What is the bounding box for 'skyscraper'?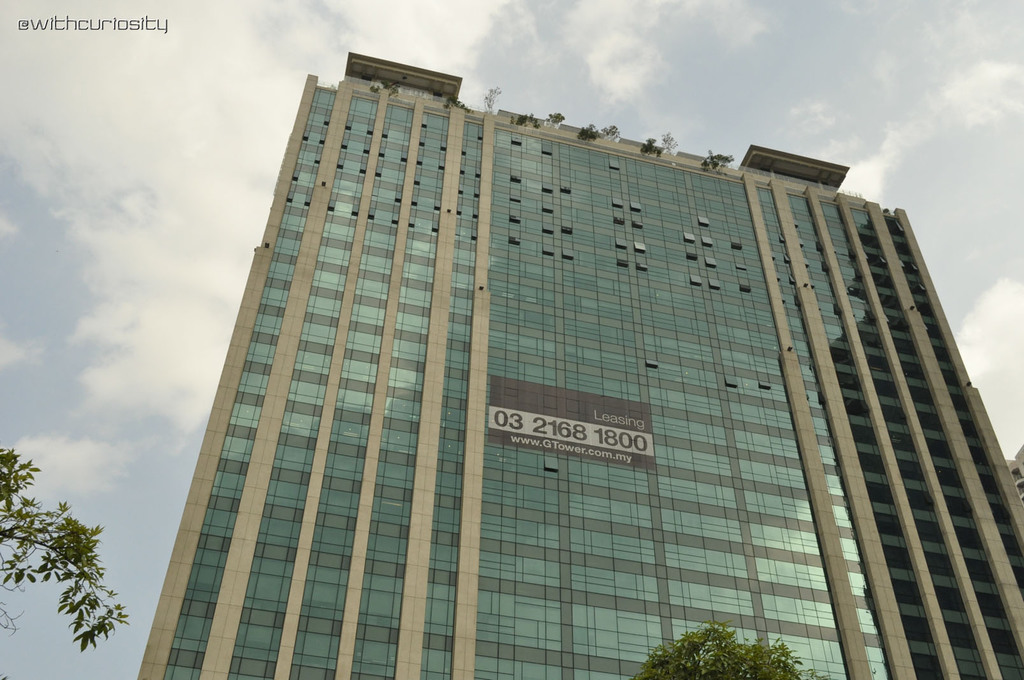
(x1=126, y1=51, x2=1023, y2=679).
